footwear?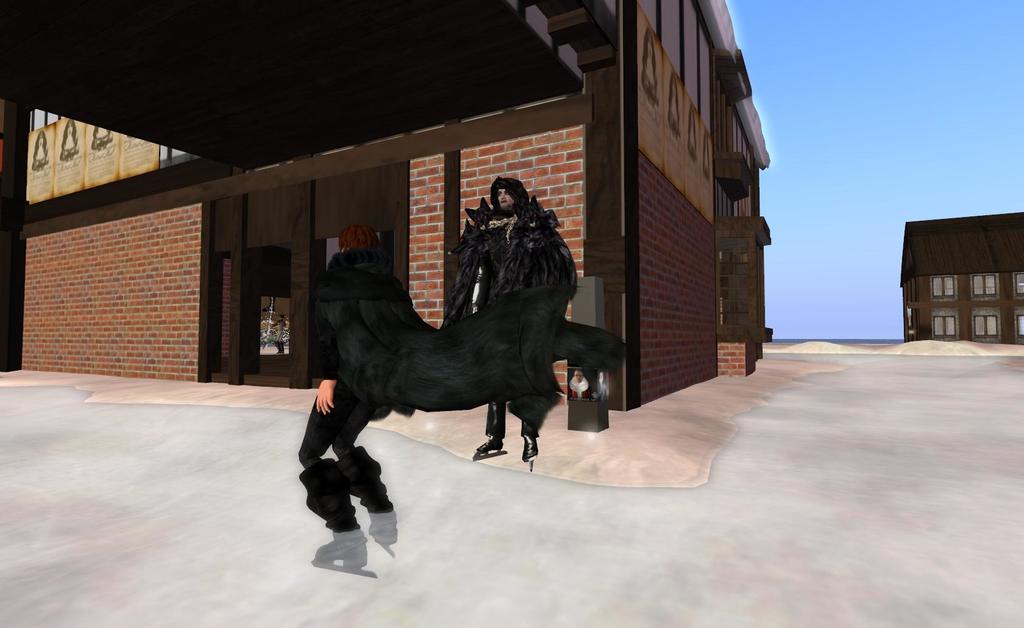
(339,444,398,554)
